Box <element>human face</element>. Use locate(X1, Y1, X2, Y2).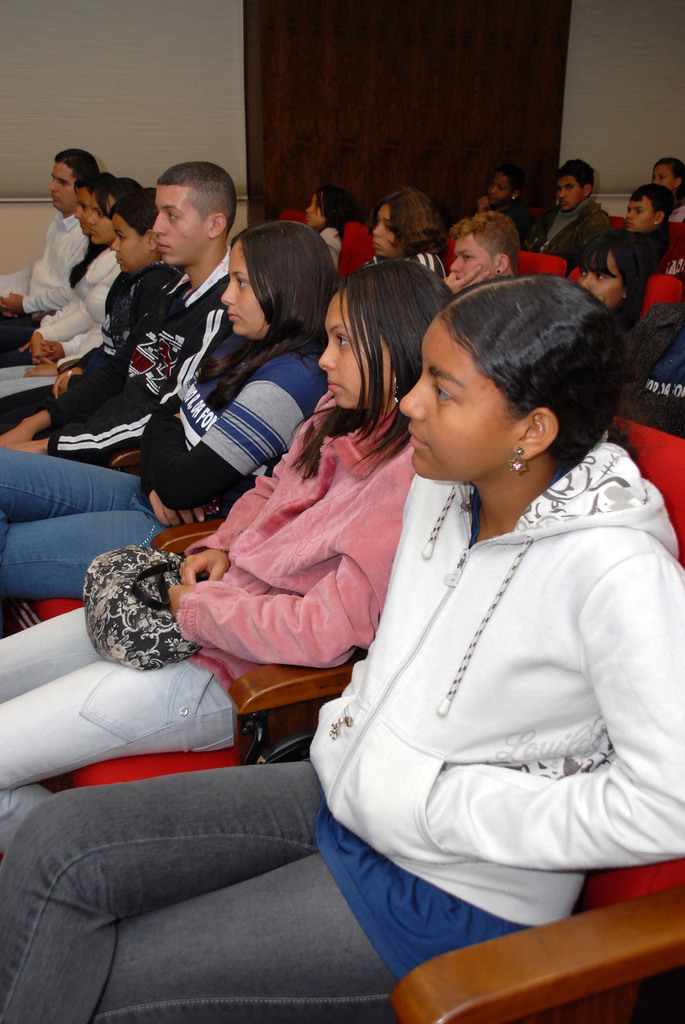
locate(92, 195, 114, 245).
